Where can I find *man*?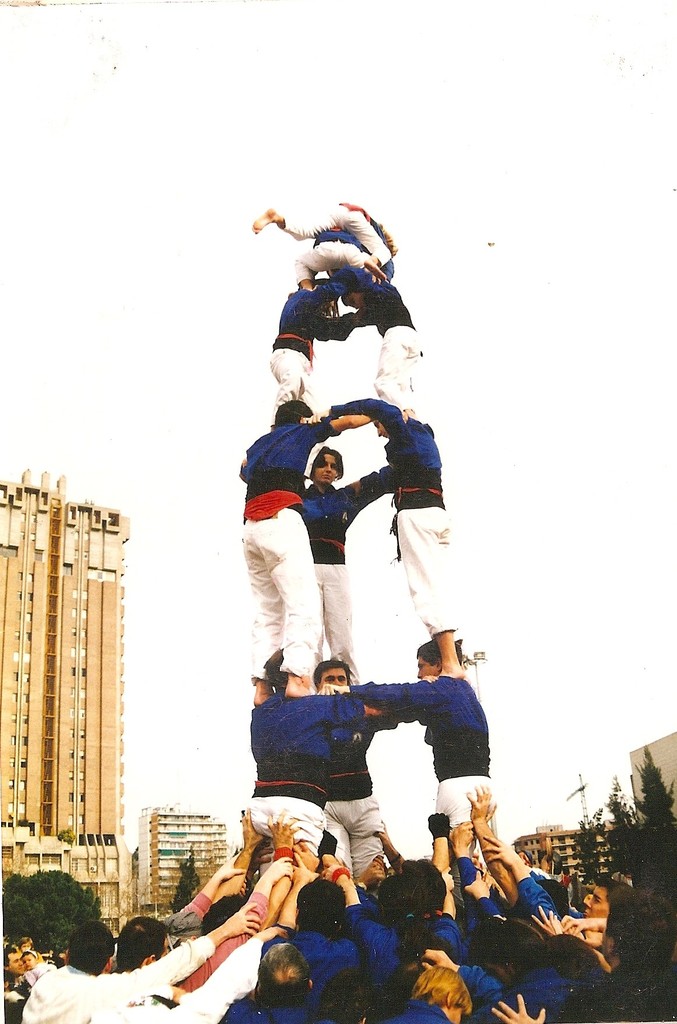
You can find it at 478 833 633 929.
